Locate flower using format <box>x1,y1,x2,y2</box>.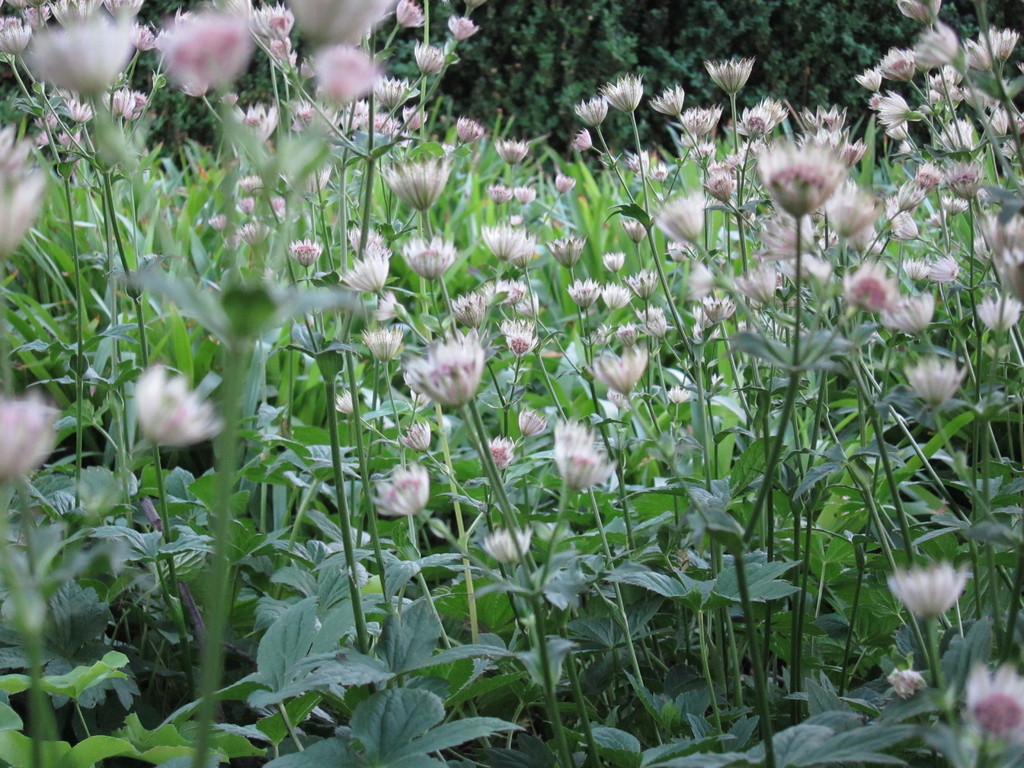
<box>288,160,332,193</box>.
